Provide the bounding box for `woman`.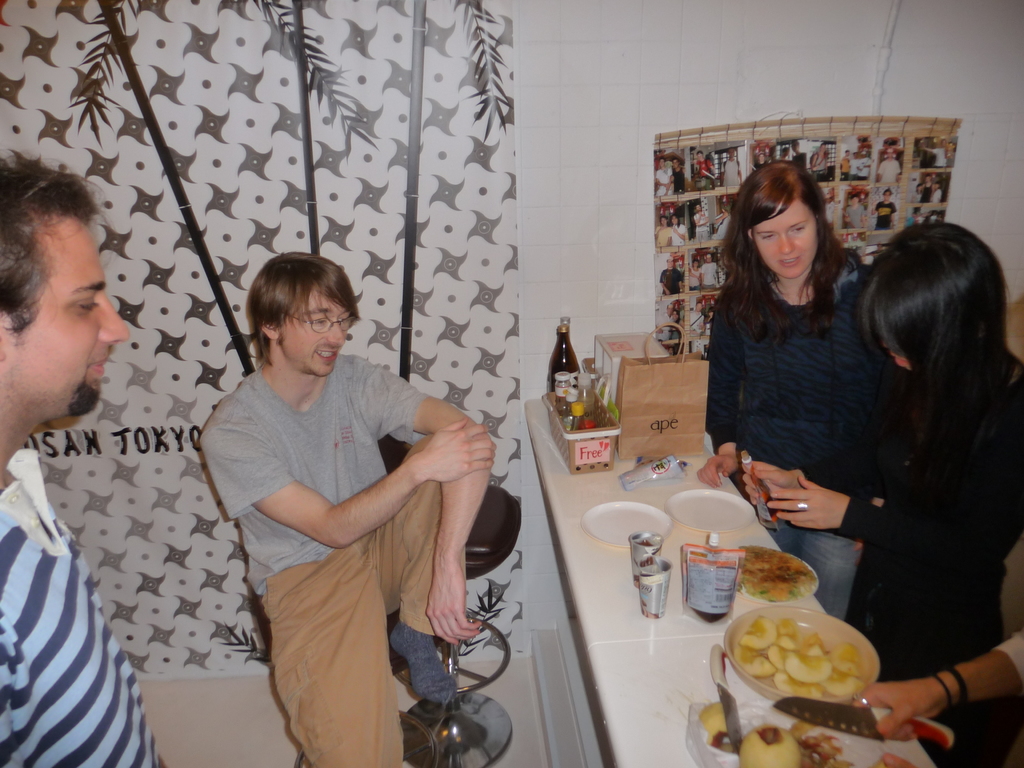
locate(668, 305, 688, 339).
